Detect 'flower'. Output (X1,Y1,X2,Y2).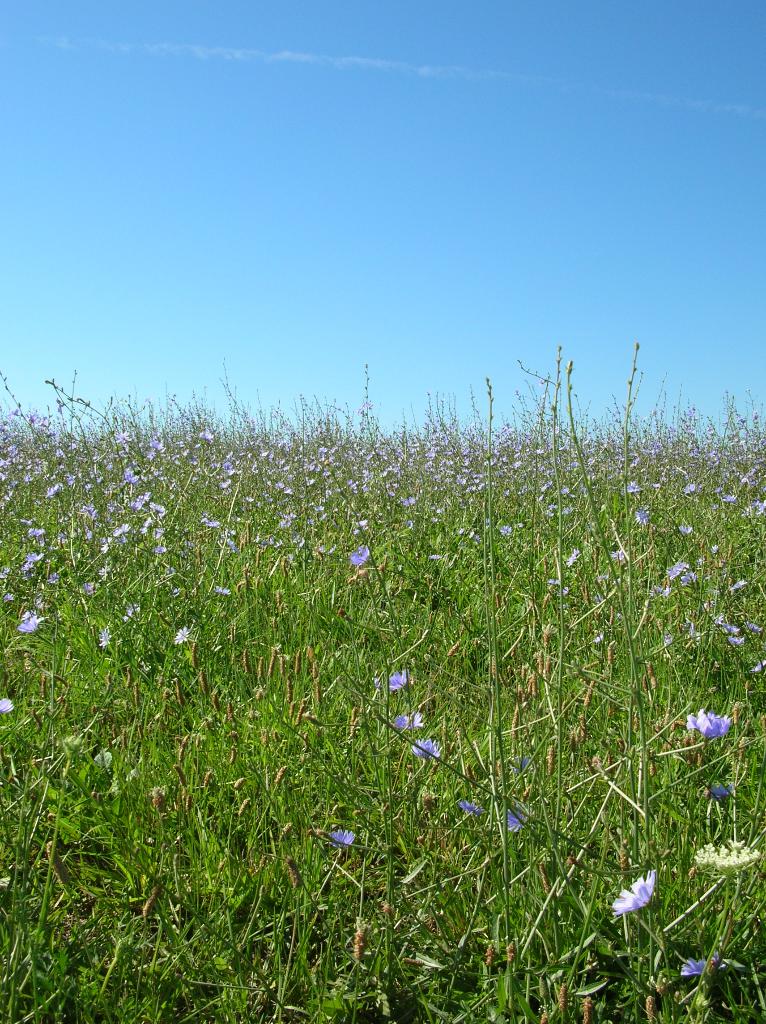
(171,624,190,646).
